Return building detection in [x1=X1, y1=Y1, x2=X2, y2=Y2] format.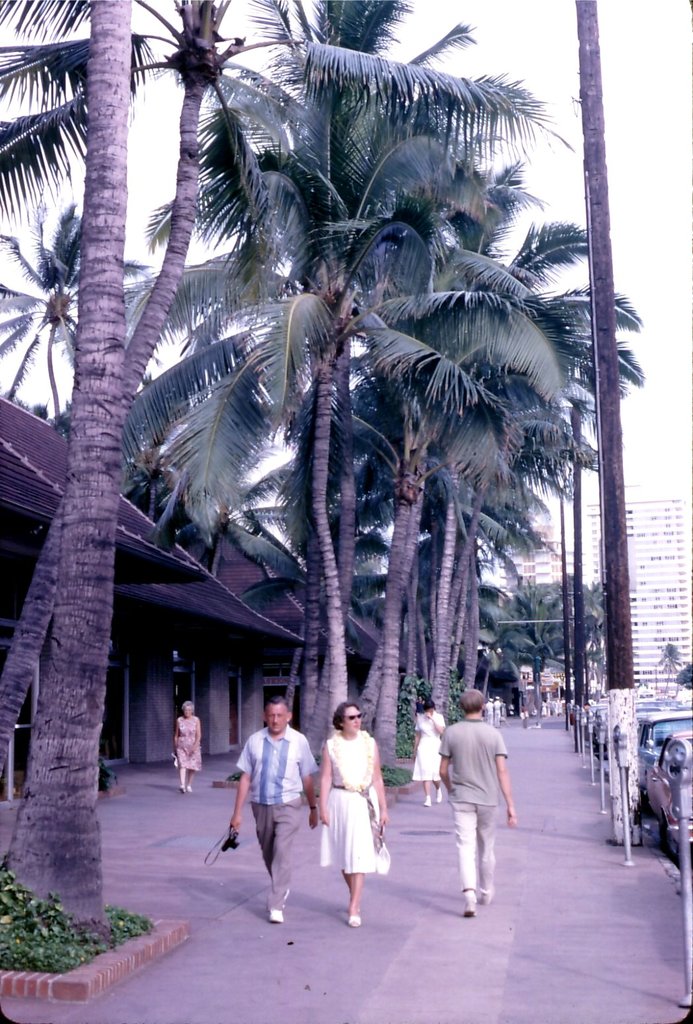
[x1=587, y1=482, x2=692, y2=701].
